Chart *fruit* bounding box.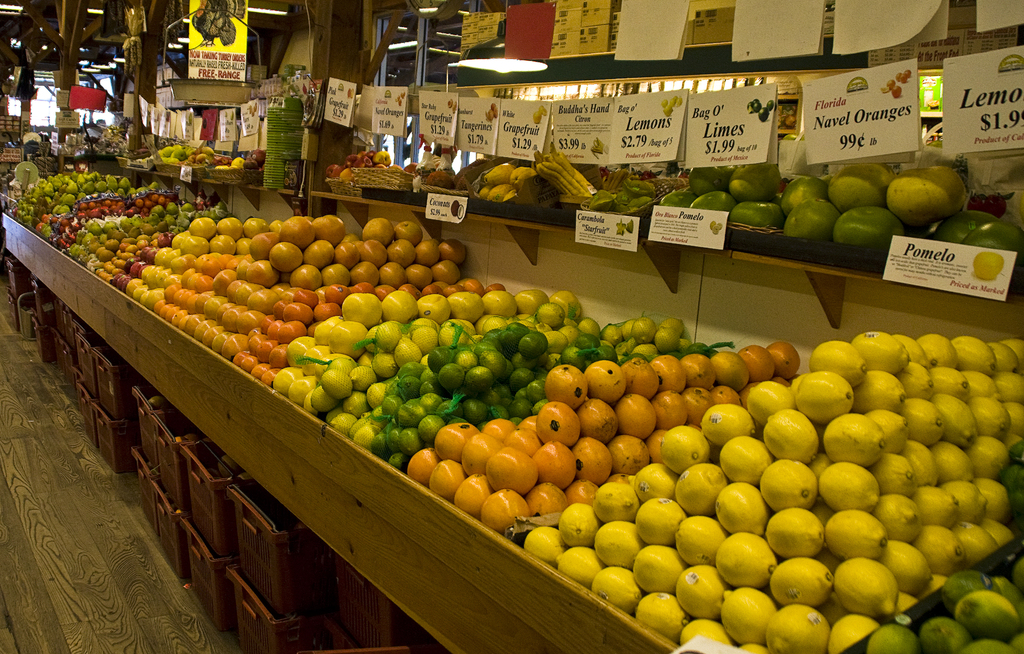
Charted: {"left": 978, "top": 252, "right": 1009, "bottom": 281}.
